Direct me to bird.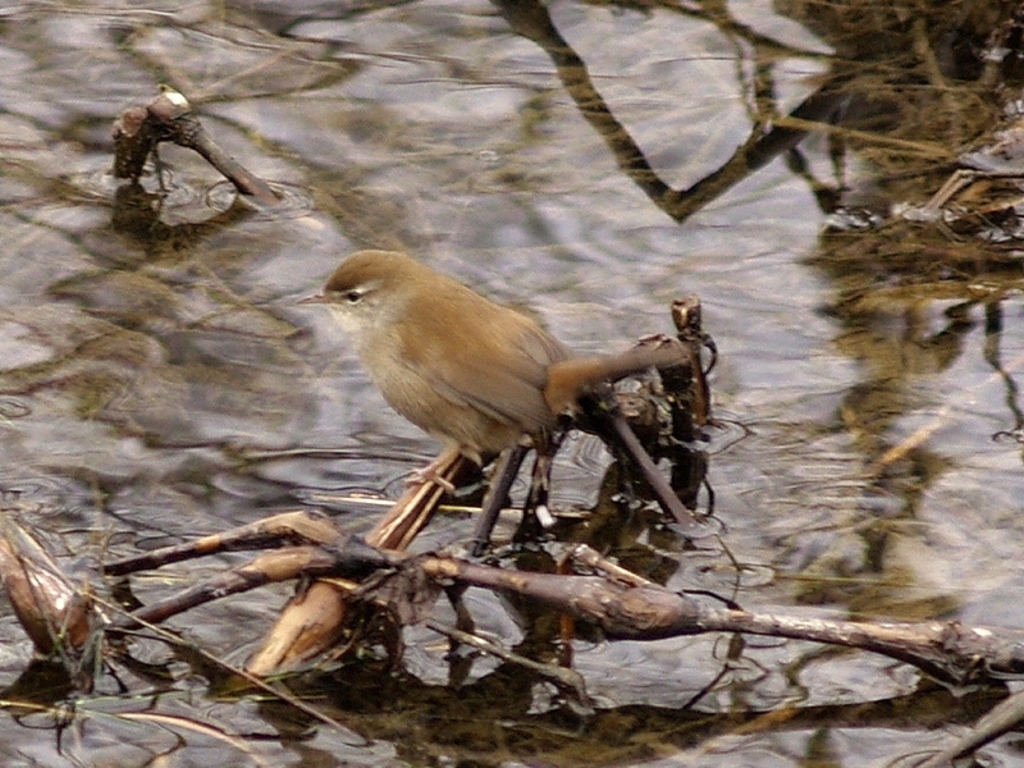
Direction: 292,244,692,559.
